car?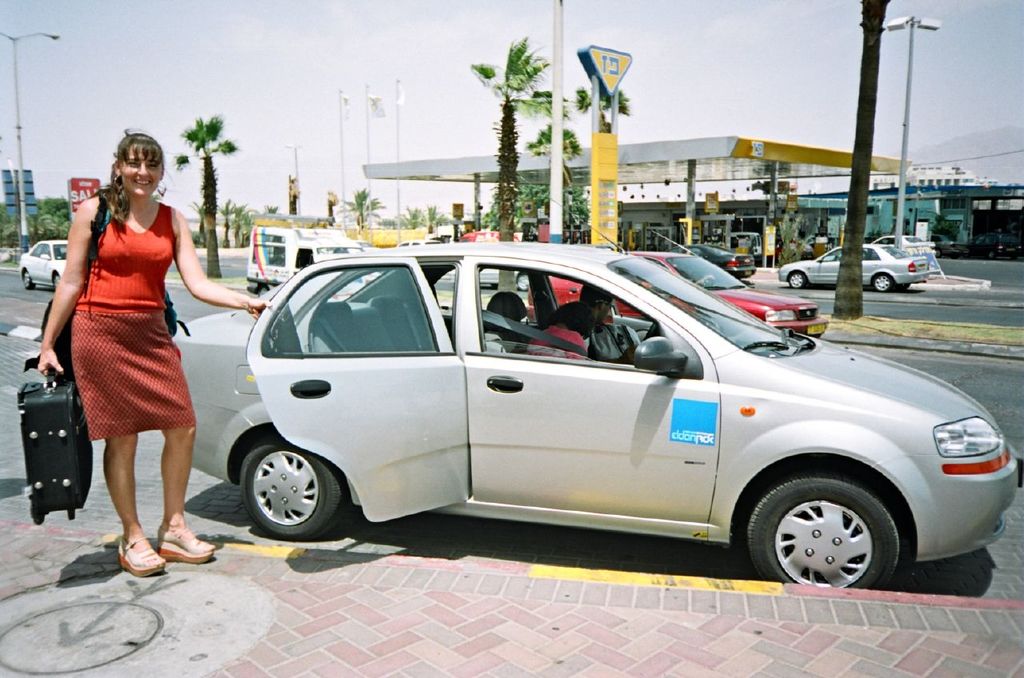
bbox(18, 240, 70, 289)
